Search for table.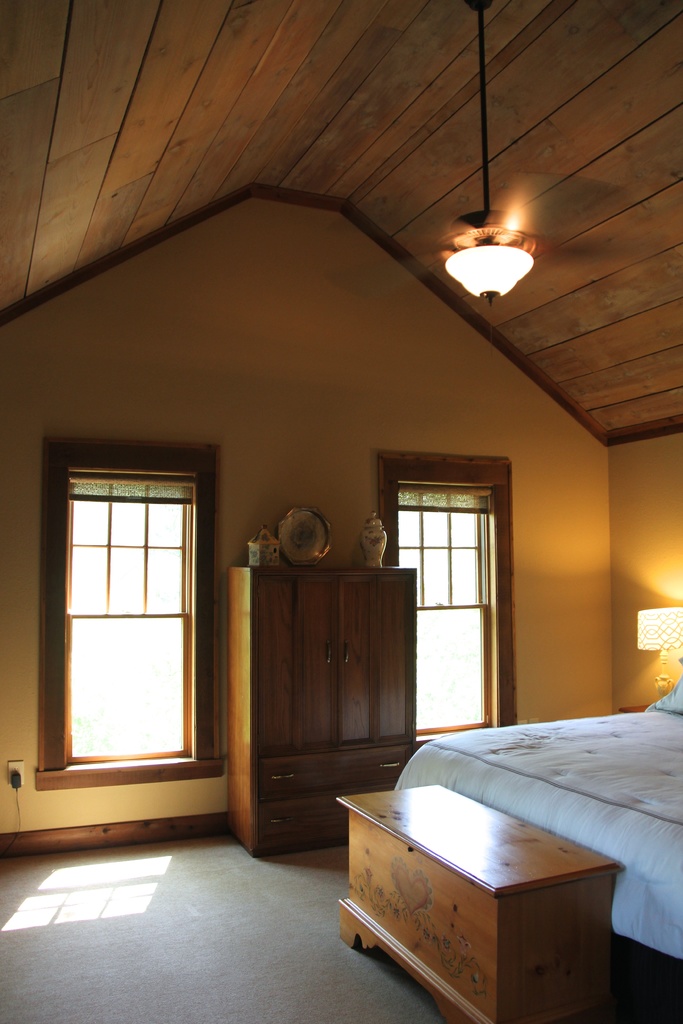
Found at pyautogui.locateOnScreen(350, 772, 634, 1023).
